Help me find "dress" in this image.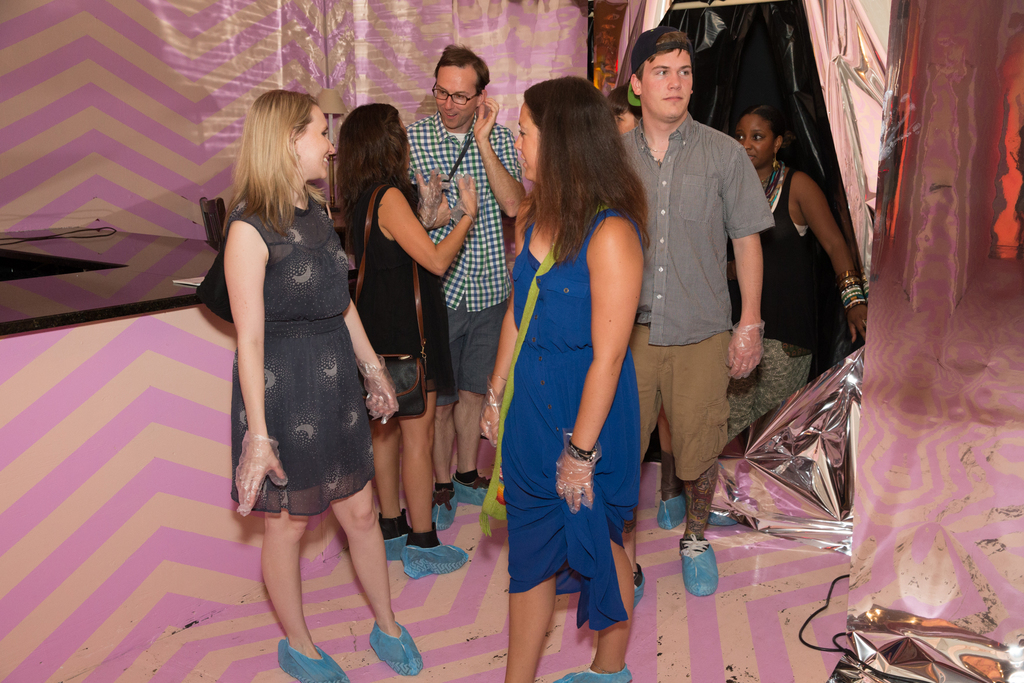
Found it: 350, 181, 459, 400.
